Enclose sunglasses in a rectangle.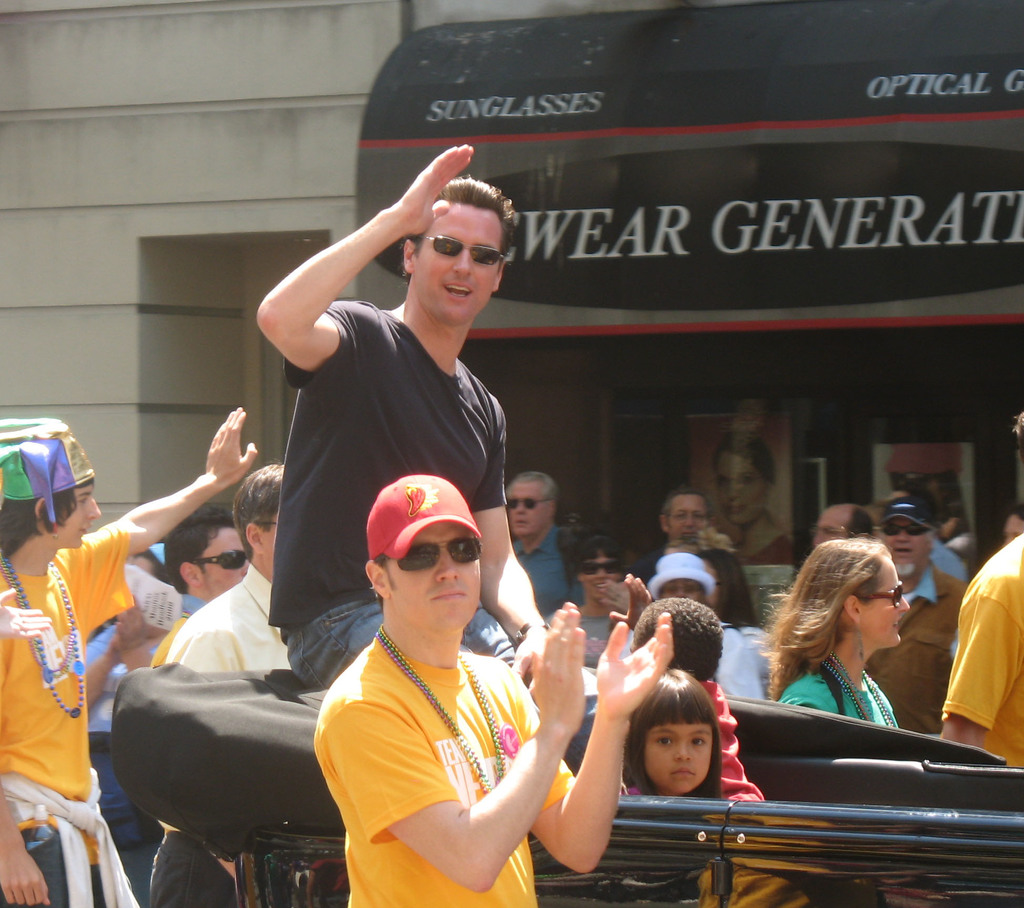
{"x1": 393, "y1": 541, "x2": 483, "y2": 572}.
